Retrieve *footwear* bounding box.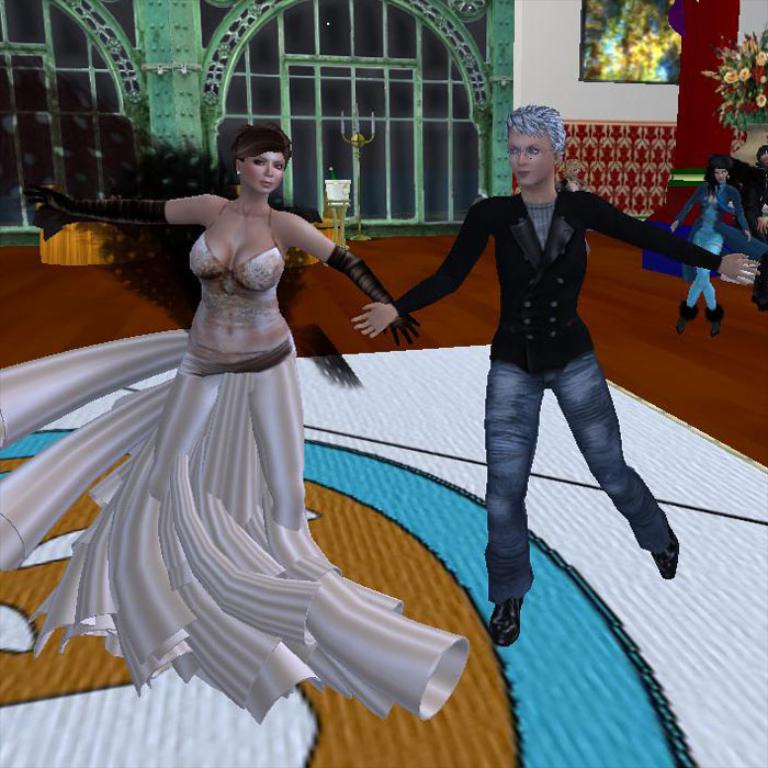
Bounding box: BBox(704, 303, 726, 332).
